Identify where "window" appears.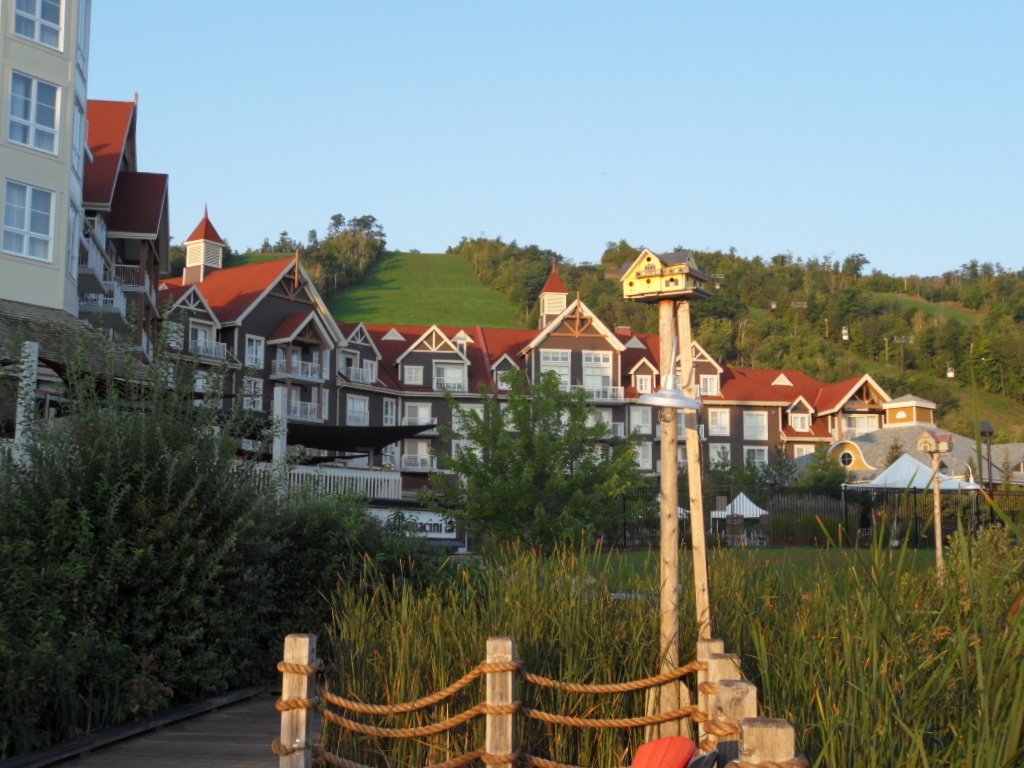
Appears at rect(711, 440, 728, 468).
